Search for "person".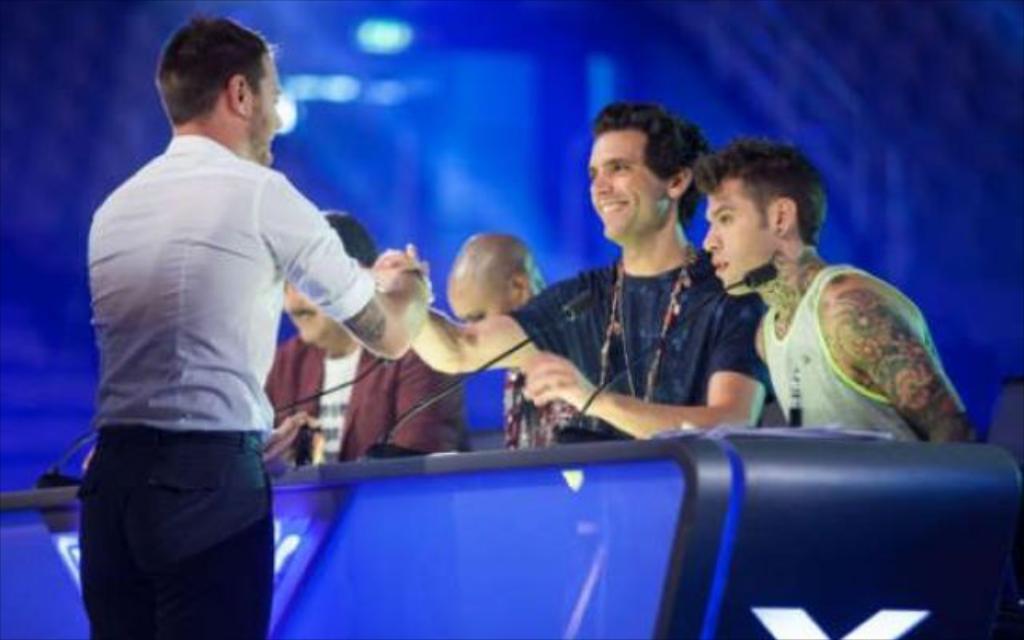
Found at bbox=(70, 0, 397, 639).
